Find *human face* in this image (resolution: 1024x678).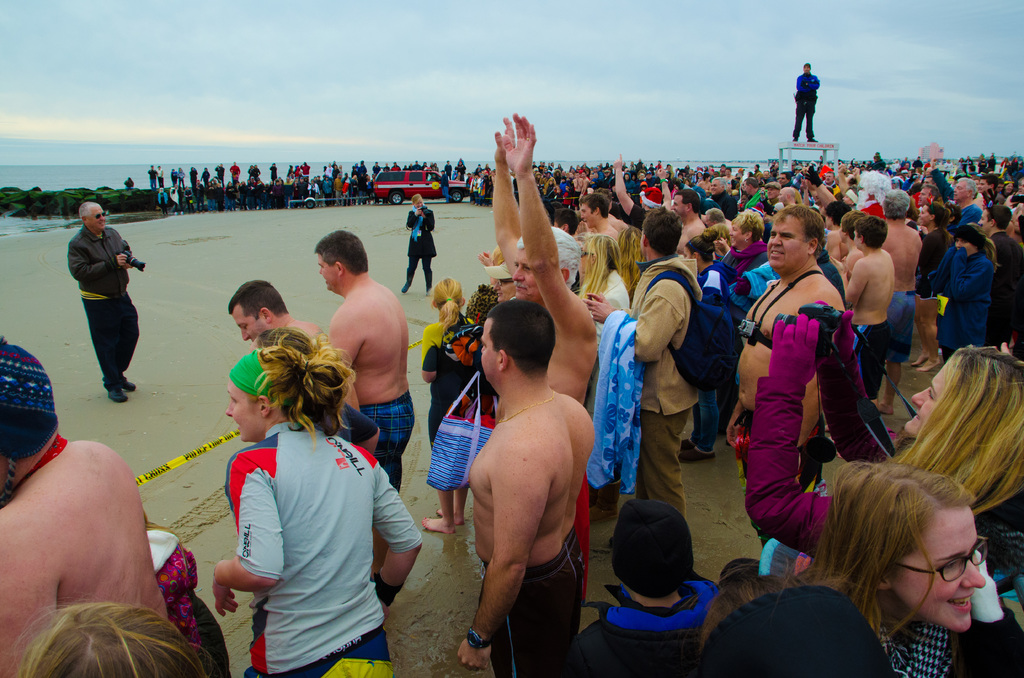
x1=413, y1=198, x2=425, y2=209.
